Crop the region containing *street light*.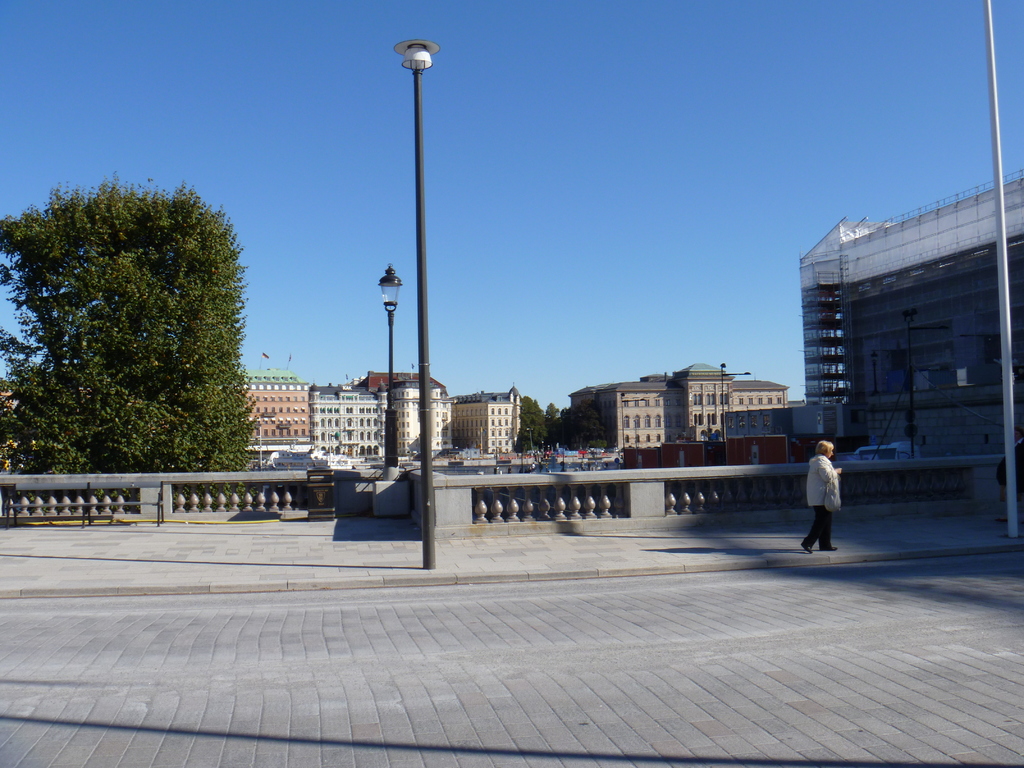
Crop region: crop(489, 423, 502, 460).
